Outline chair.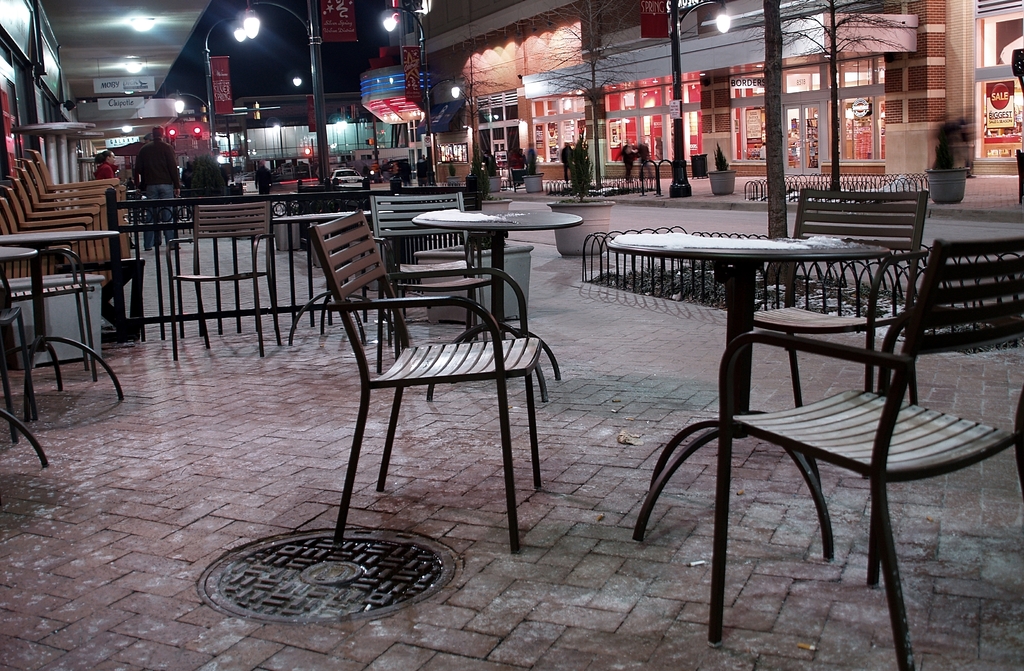
Outline: {"x1": 0, "y1": 301, "x2": 42, "y2": 445}.
